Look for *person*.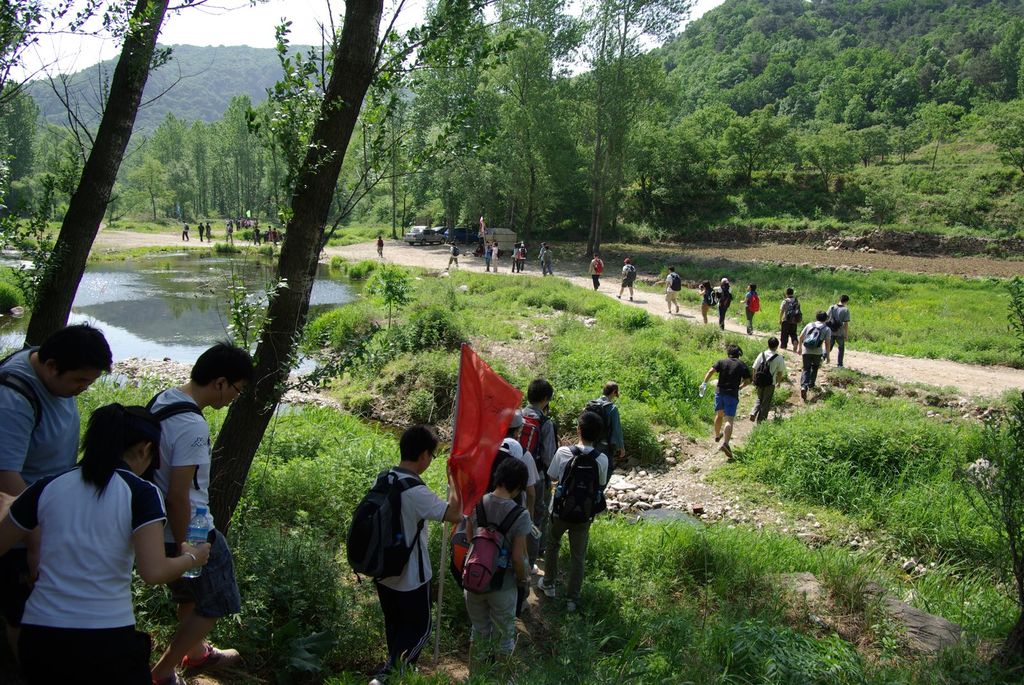
Found: box=[510, 242, 519, 274].
